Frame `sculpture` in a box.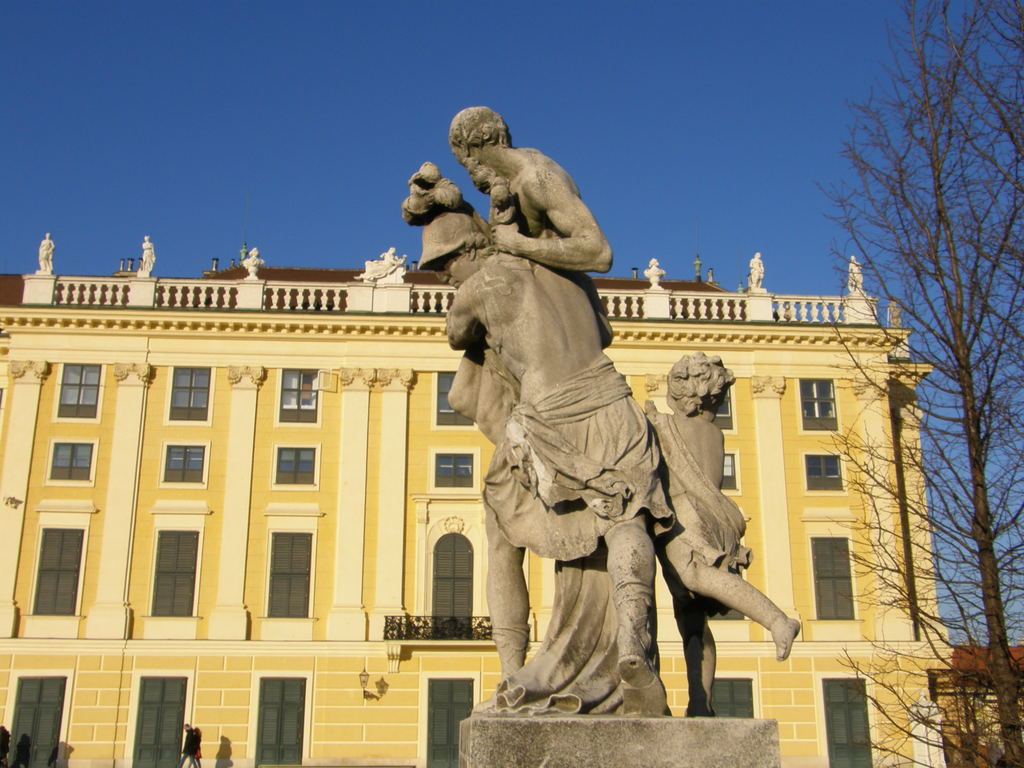
399/138/764/734.
